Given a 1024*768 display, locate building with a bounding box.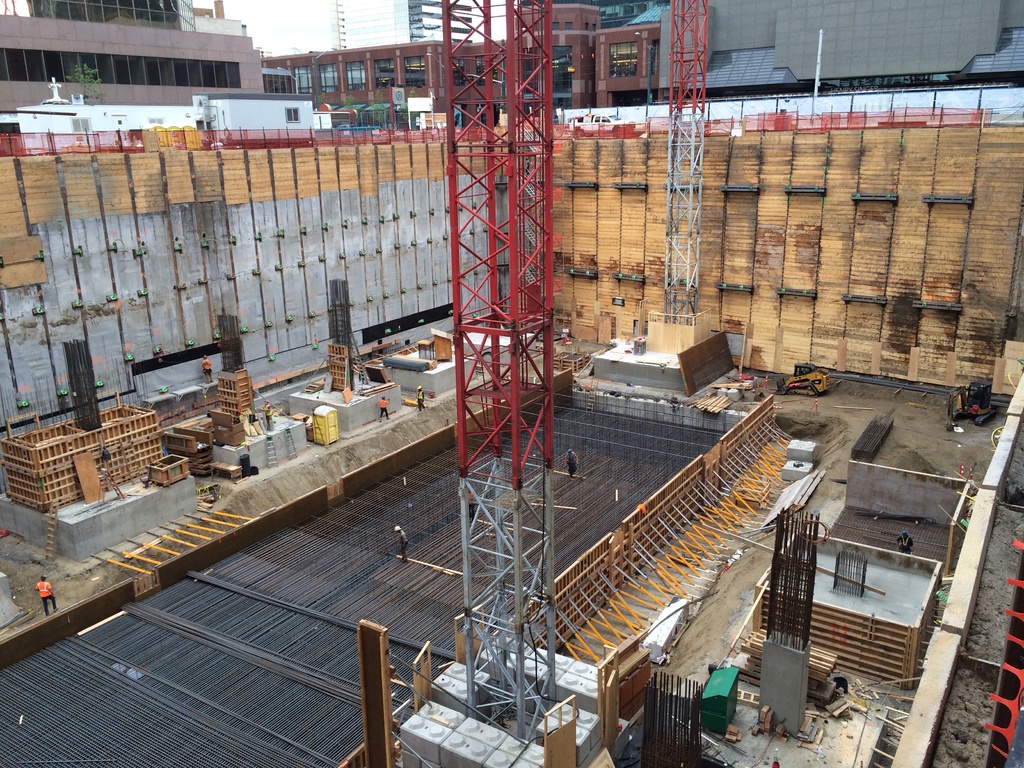
Located: (262, 0, 659, 106).
